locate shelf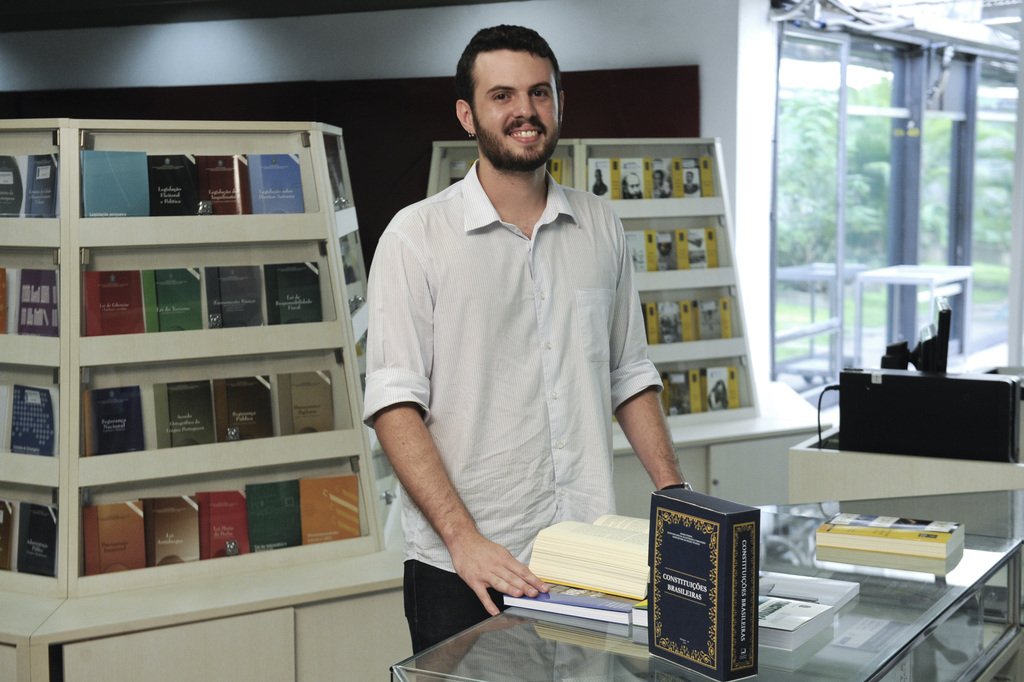
0, 113, 58, 614
